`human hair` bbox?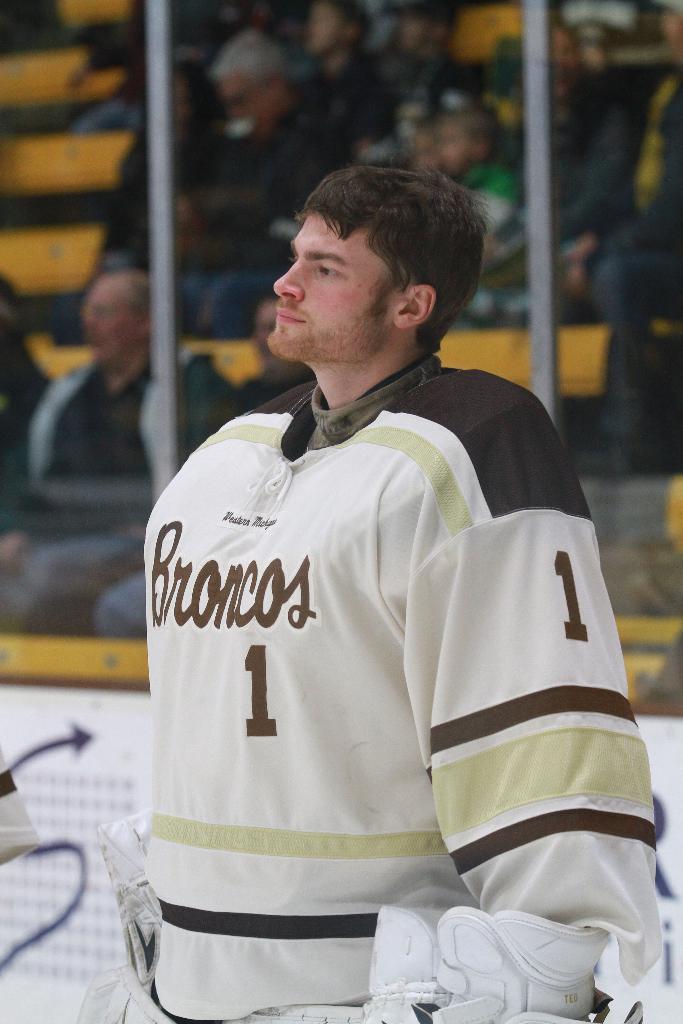
detection(299, 166, 484, 355)
